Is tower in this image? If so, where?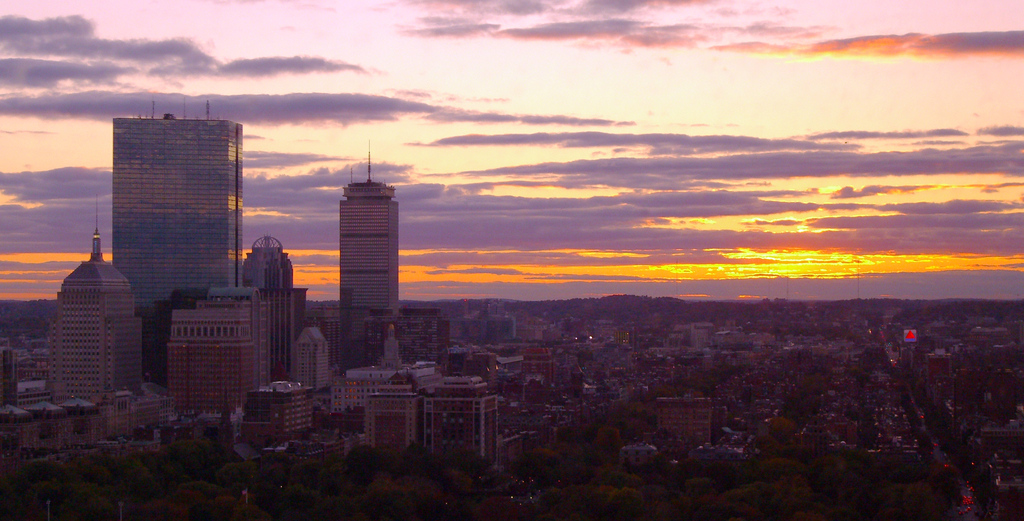
Yes, at x1=51 y1=192 x2=149 y2=409.
